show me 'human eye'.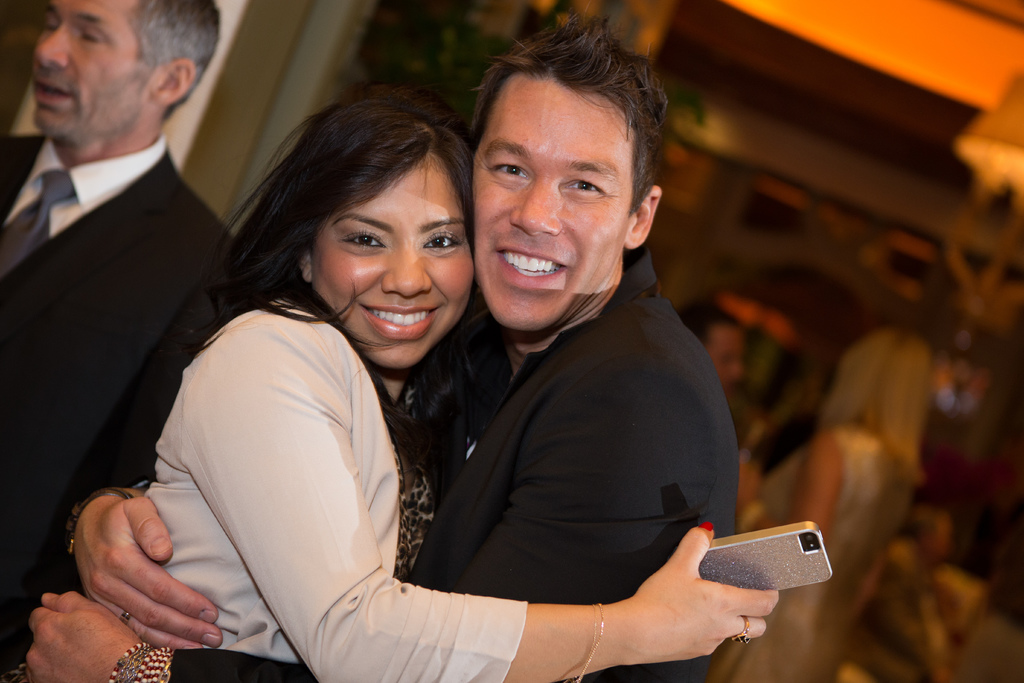
'human eye' is here: left=420, top=227, right=465, bottom=253.
